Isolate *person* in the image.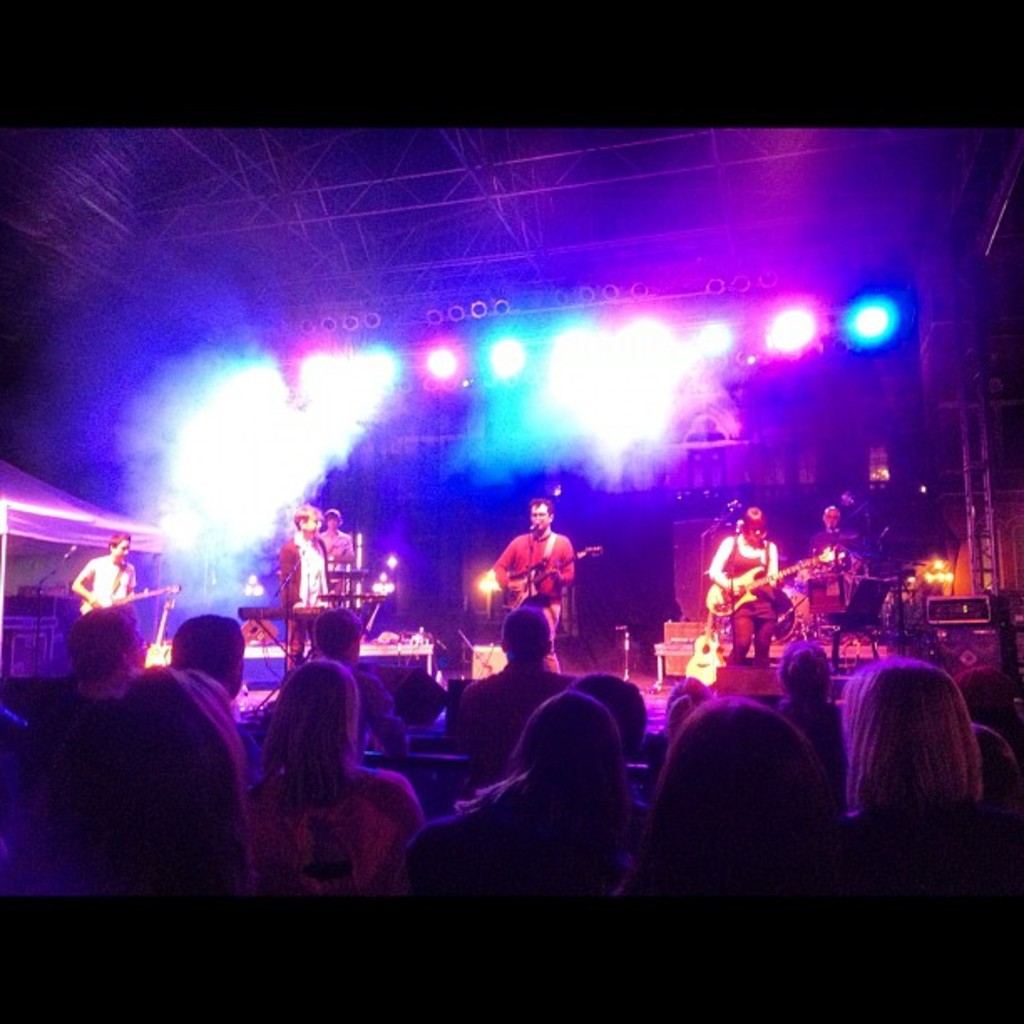
Isolated region: [left=830, top=659, right=1019, bottom=877].
